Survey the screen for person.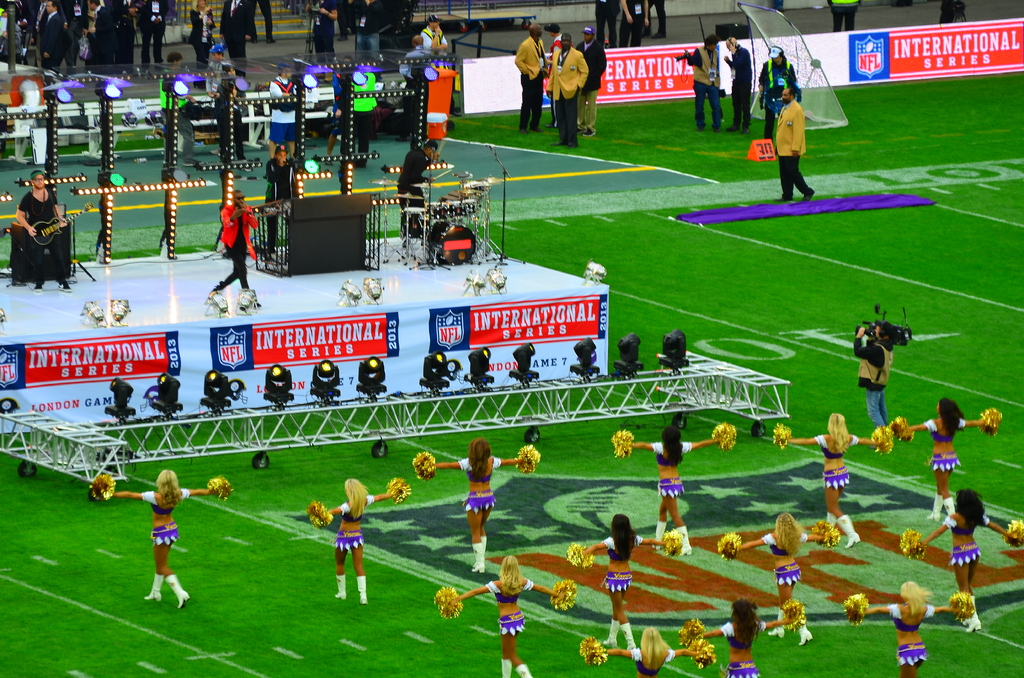
Survey found: 851 326 900 427.
